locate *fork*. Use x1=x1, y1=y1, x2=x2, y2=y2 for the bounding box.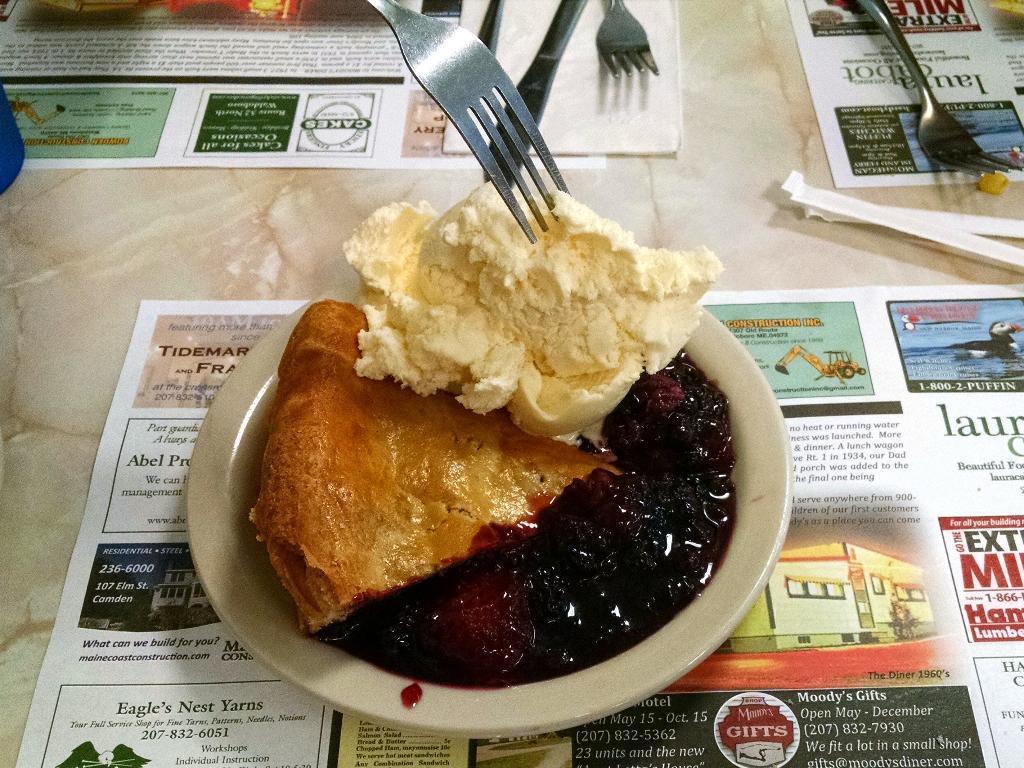
x1=383, y1=52, x2=616, y2=244.
